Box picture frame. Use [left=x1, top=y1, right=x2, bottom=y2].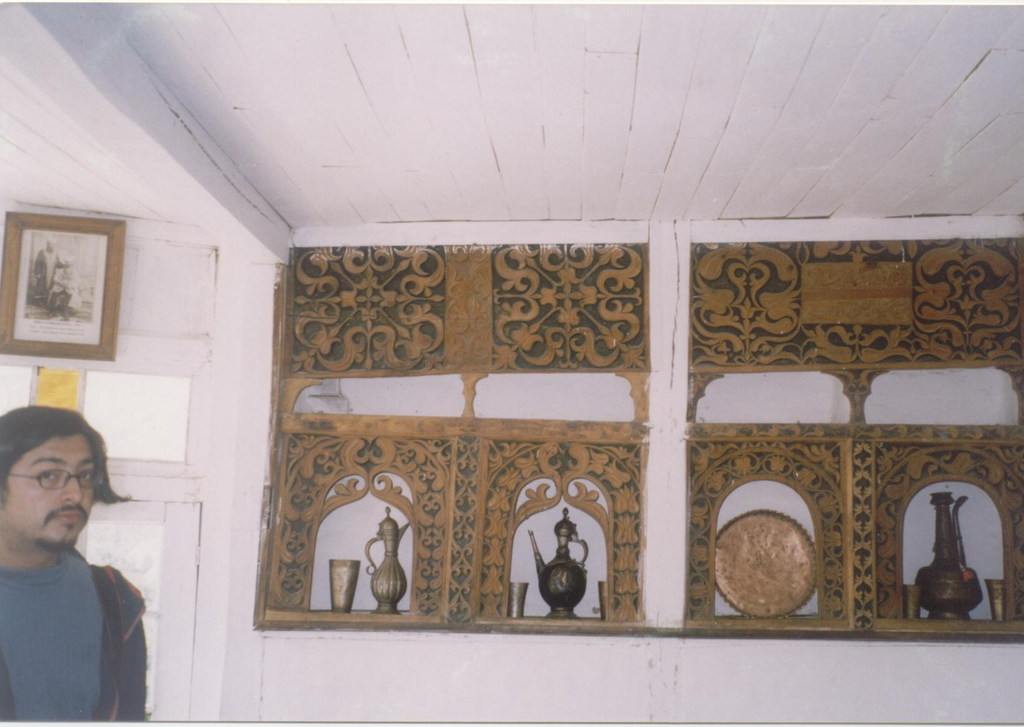
[left=0, top=208, right=124, bottom=359].
